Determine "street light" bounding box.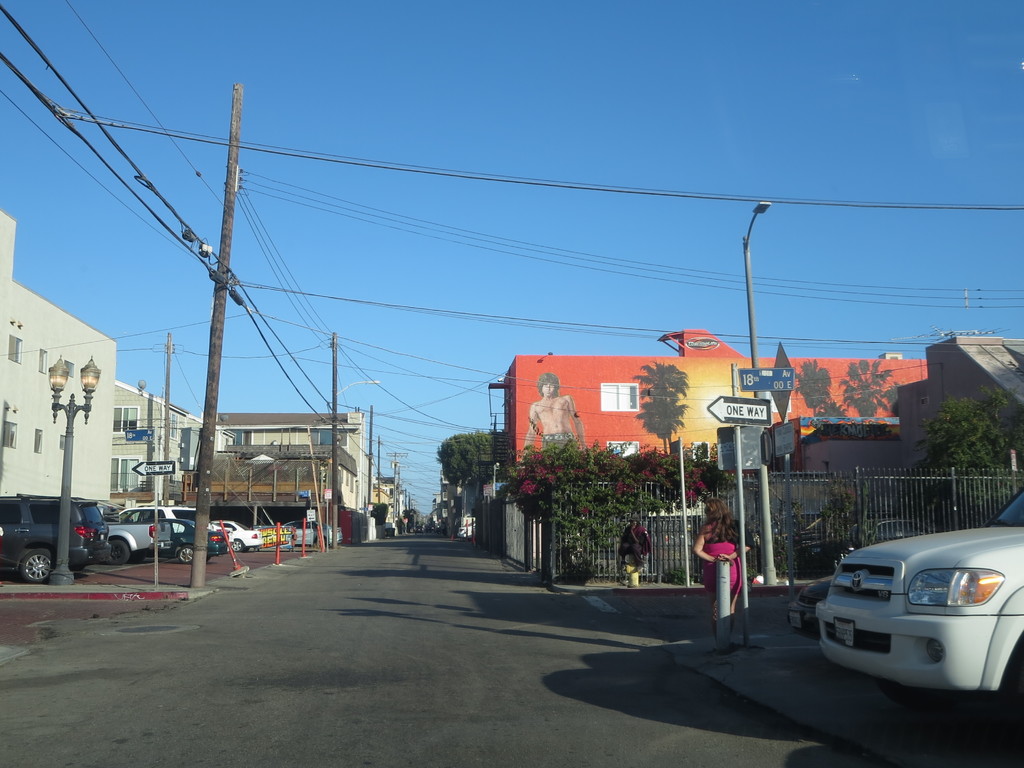
Determined: (732, 198, 793, 588).
